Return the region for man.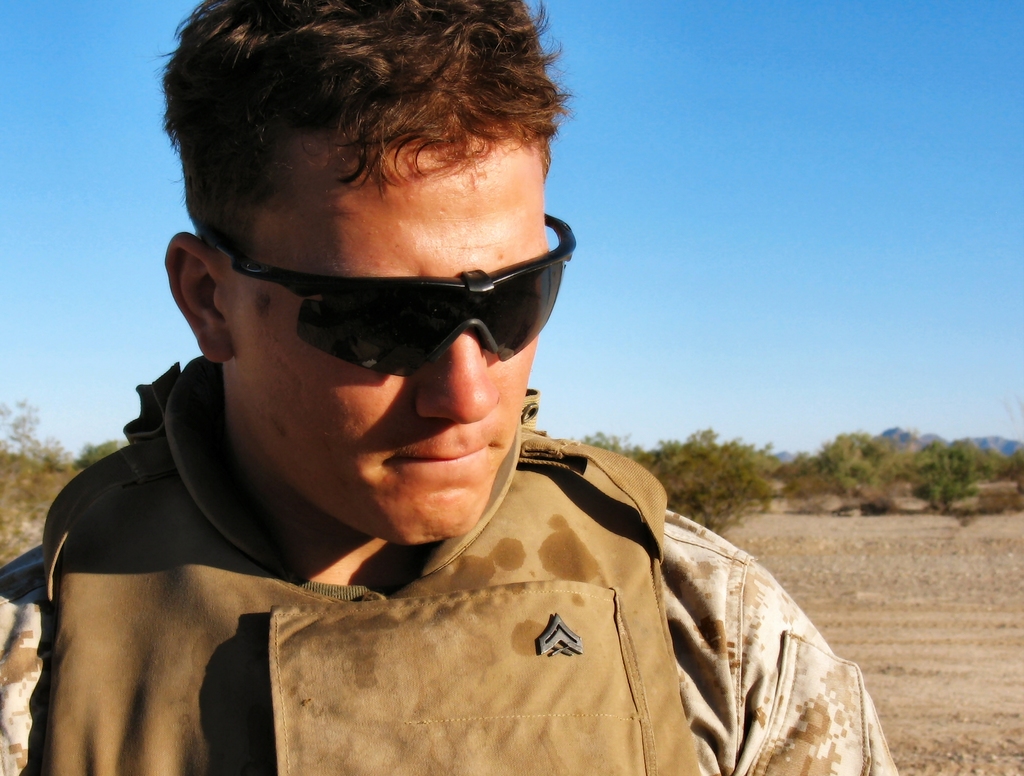
BBox(35, 56, 893, 775).
